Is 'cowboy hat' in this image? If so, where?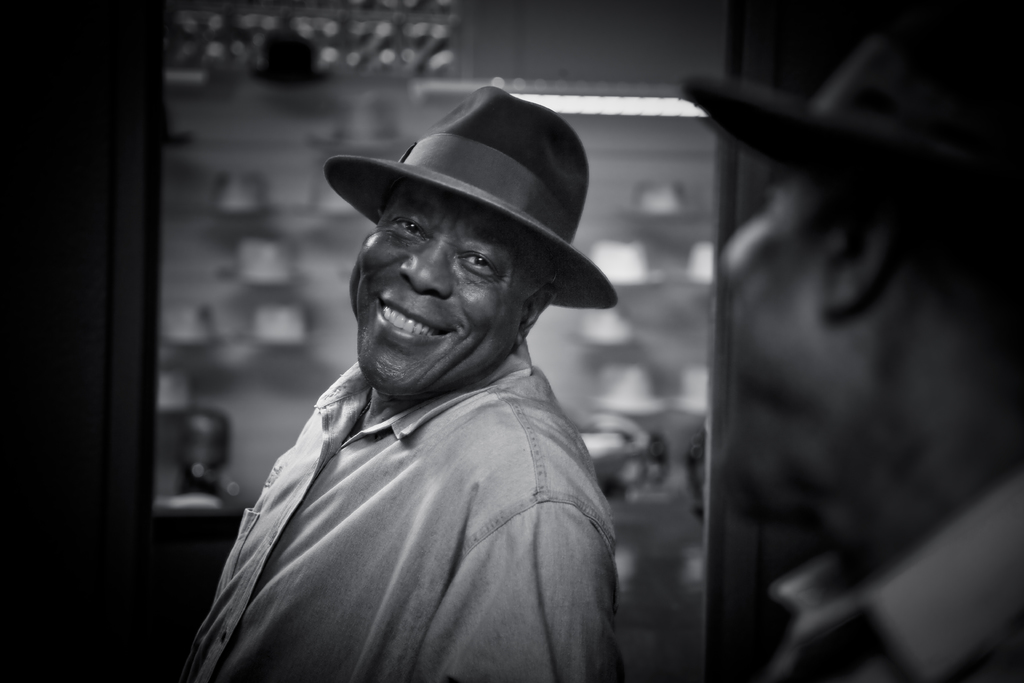
Yes, at Rect(324, 83, 612, 356).
